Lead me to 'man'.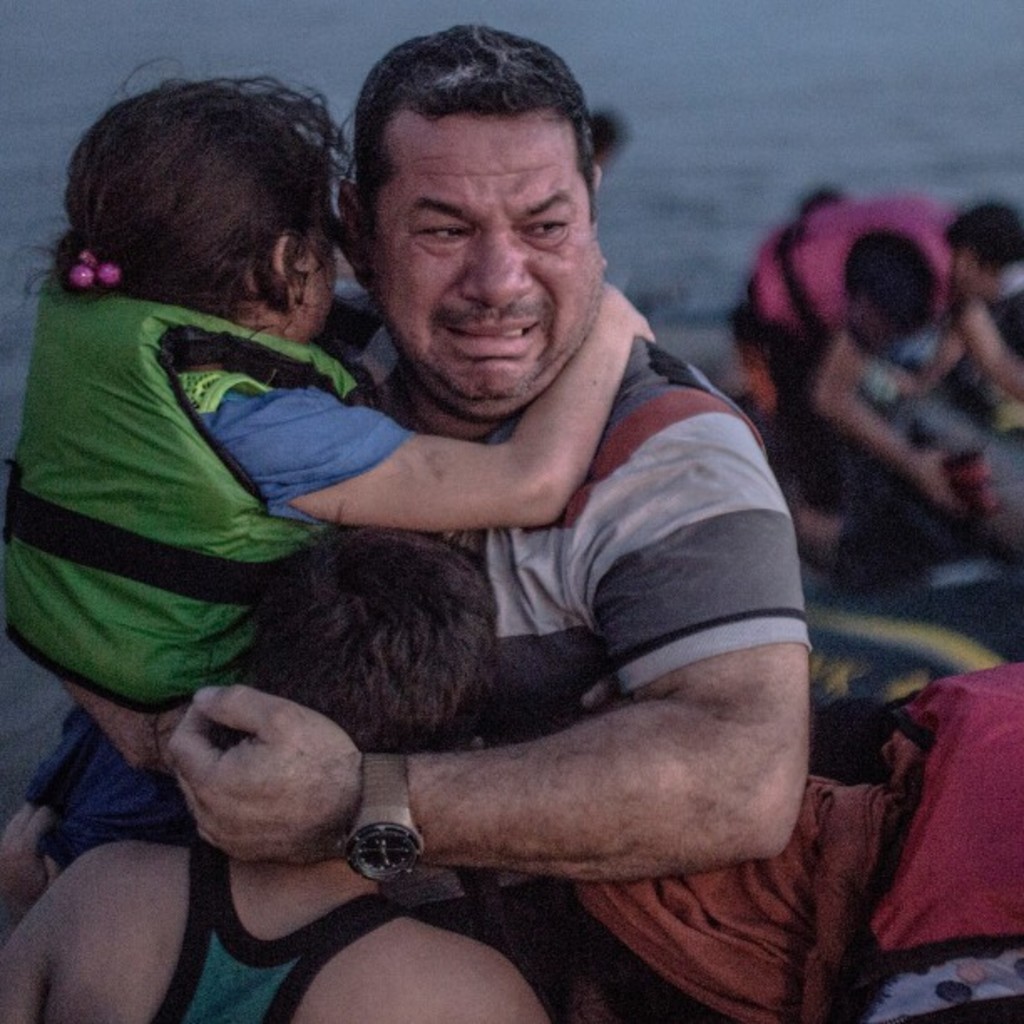
Lead to bbox=(142, 141, 801, 937).
